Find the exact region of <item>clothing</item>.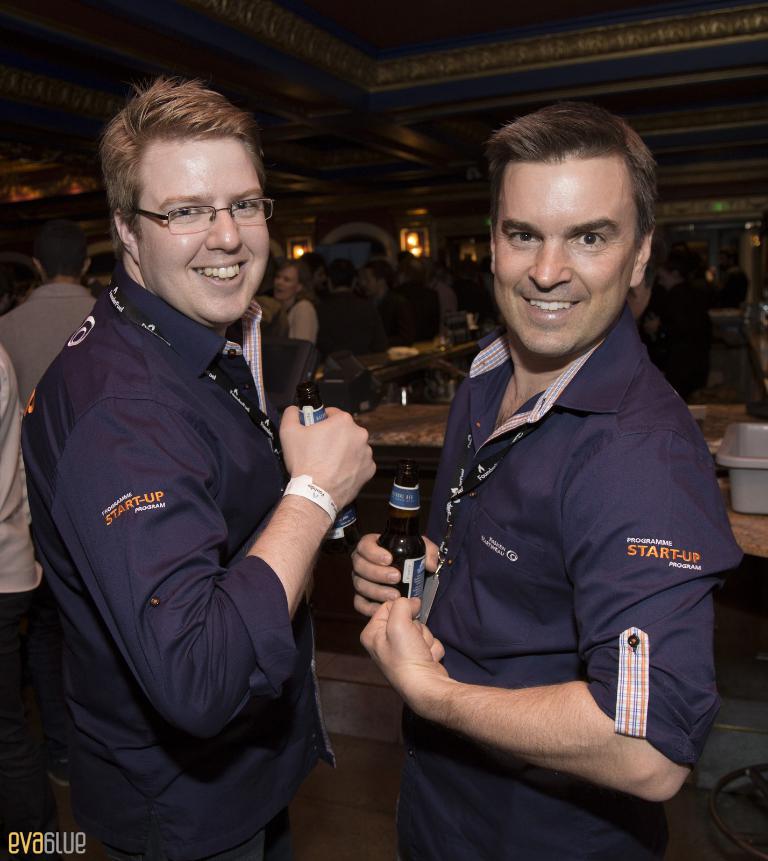
Exact region: x1=19 y1=272 x2=336 y2=860.
